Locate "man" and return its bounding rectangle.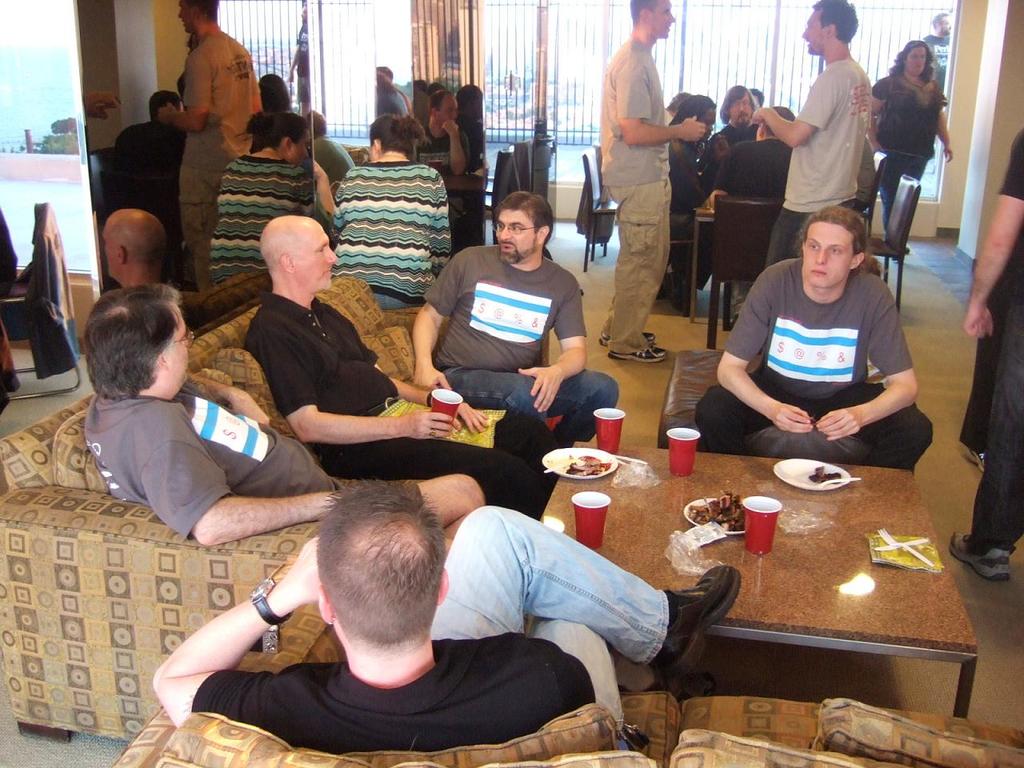
(left=242, top=218, right=554, bottom=526).
